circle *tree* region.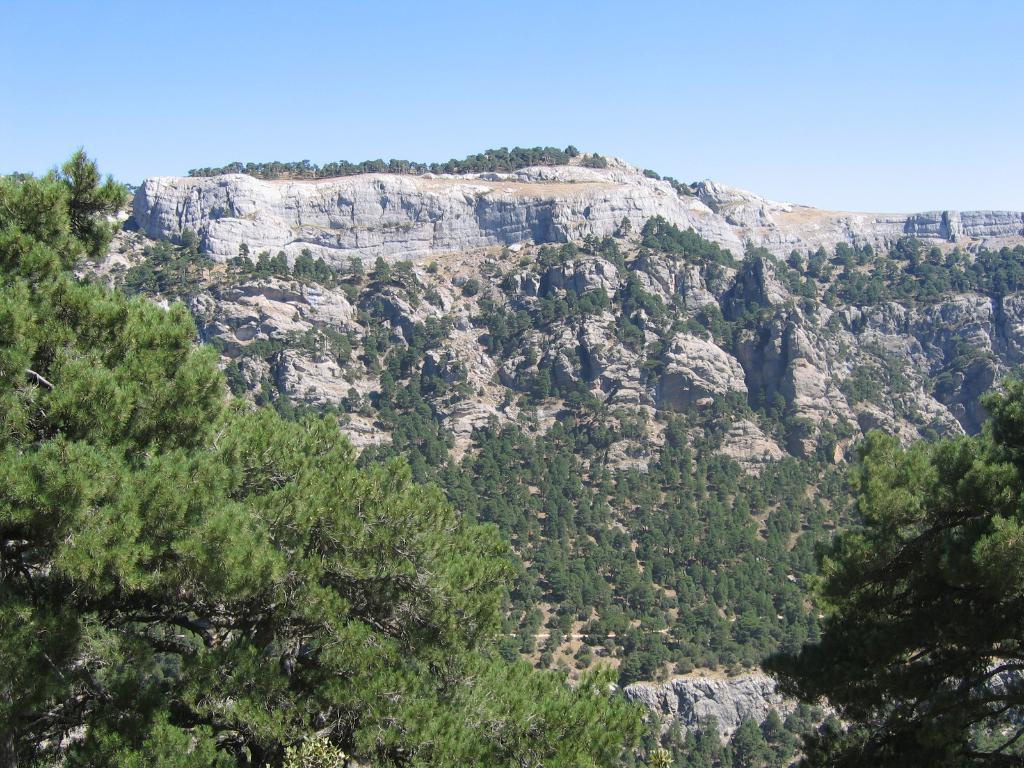
Region: pyautogui.locateOnScreen(788, 245, 804, 273).
